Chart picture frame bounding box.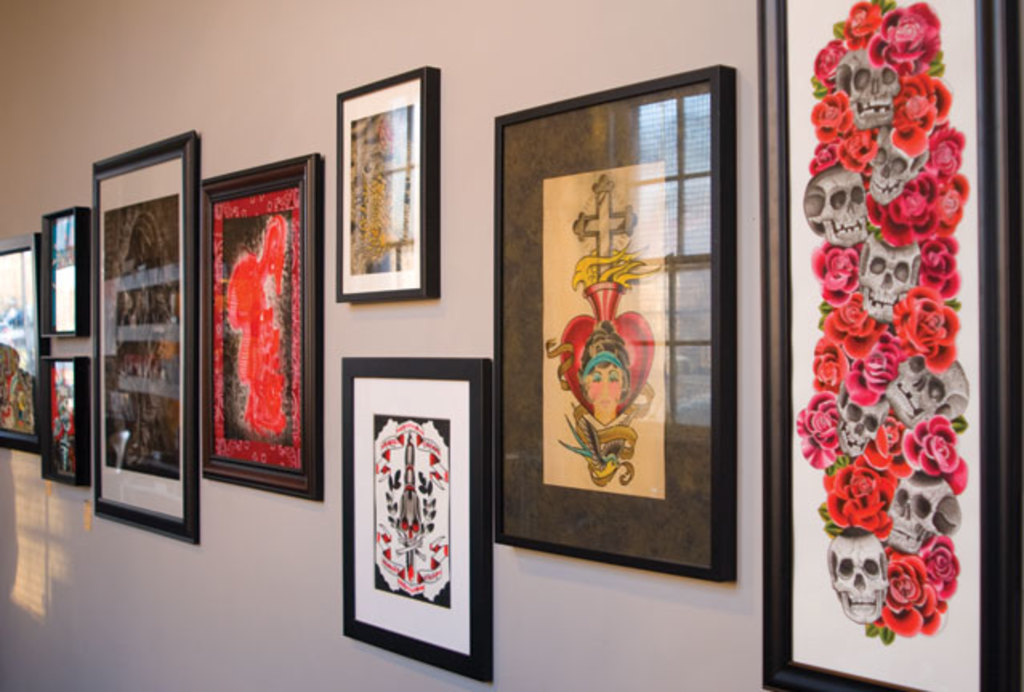
Charted: 753, 0, 1021, 690.
